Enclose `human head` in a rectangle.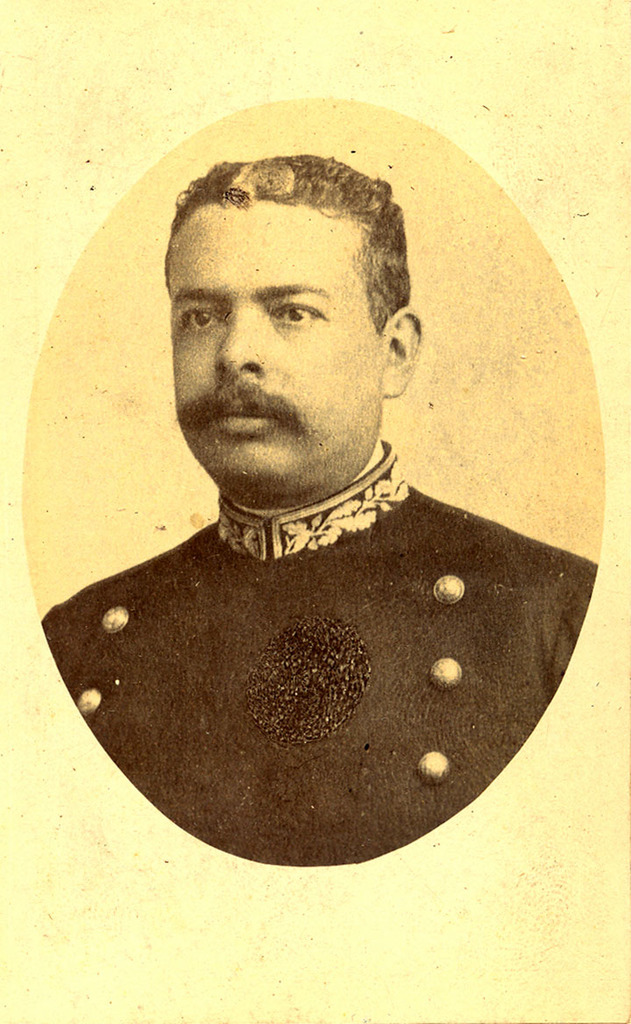
select_region(160, 137, 423, 472).
